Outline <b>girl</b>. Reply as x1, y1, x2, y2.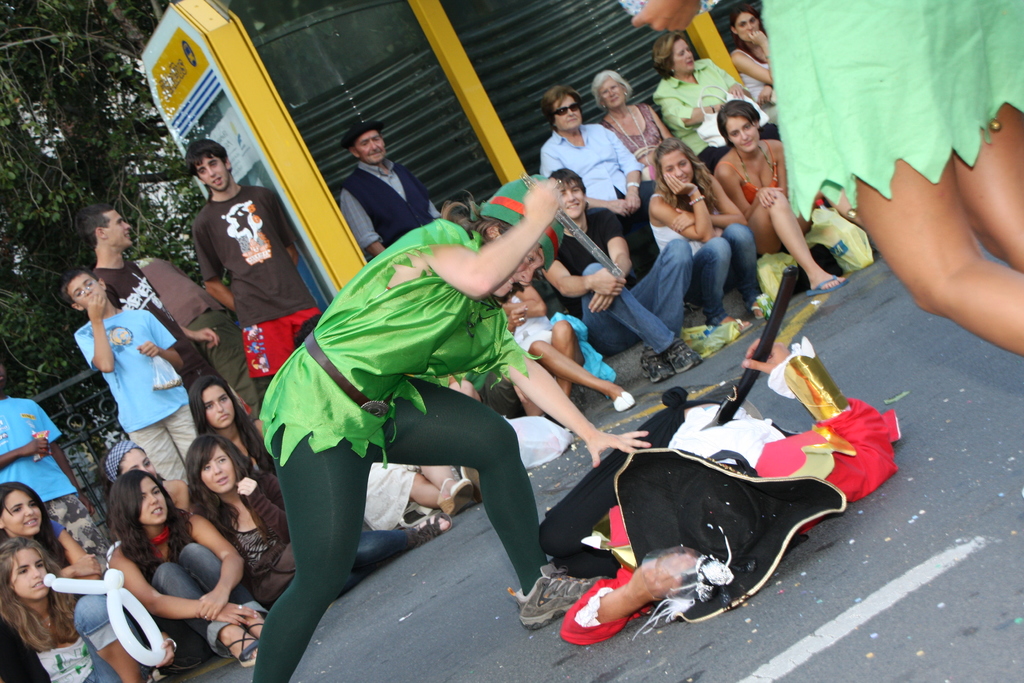
726, 4, 791, 124.
